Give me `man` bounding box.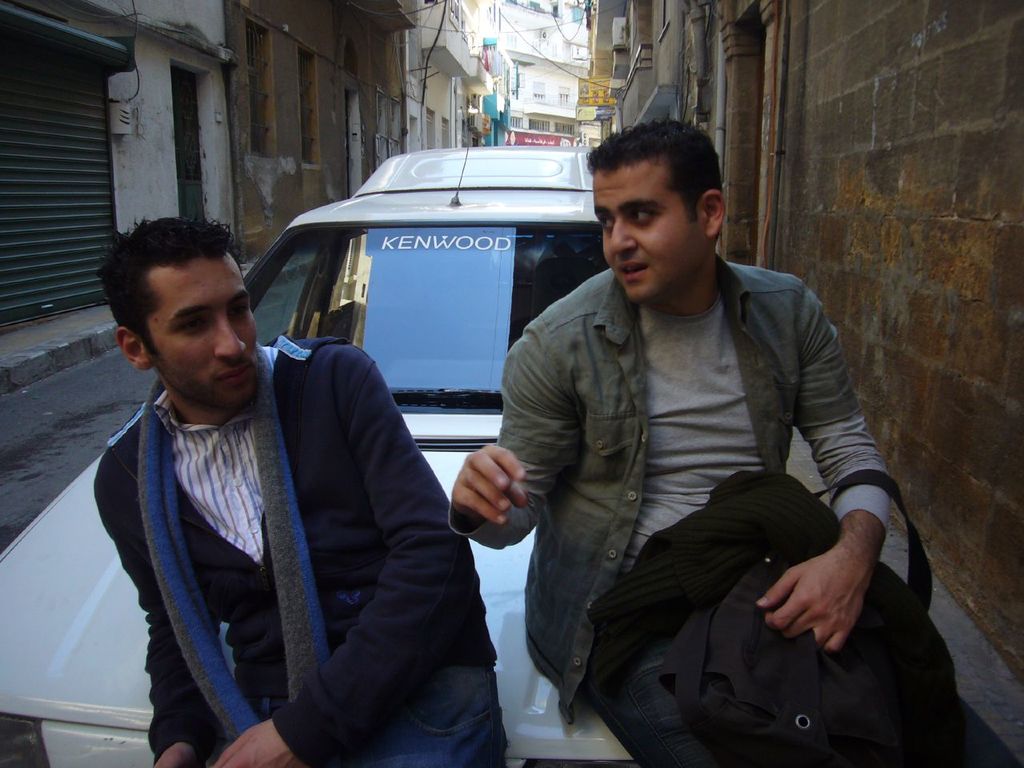
94,222,518,767.
